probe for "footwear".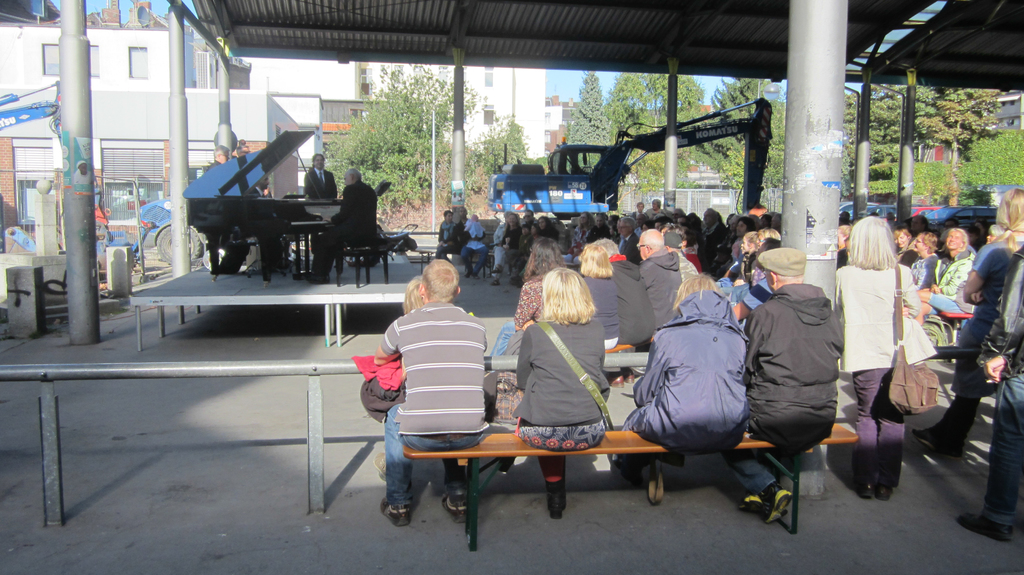
Probe result: pyautogui.locateOnScreen(740, 492, 760, 514).
